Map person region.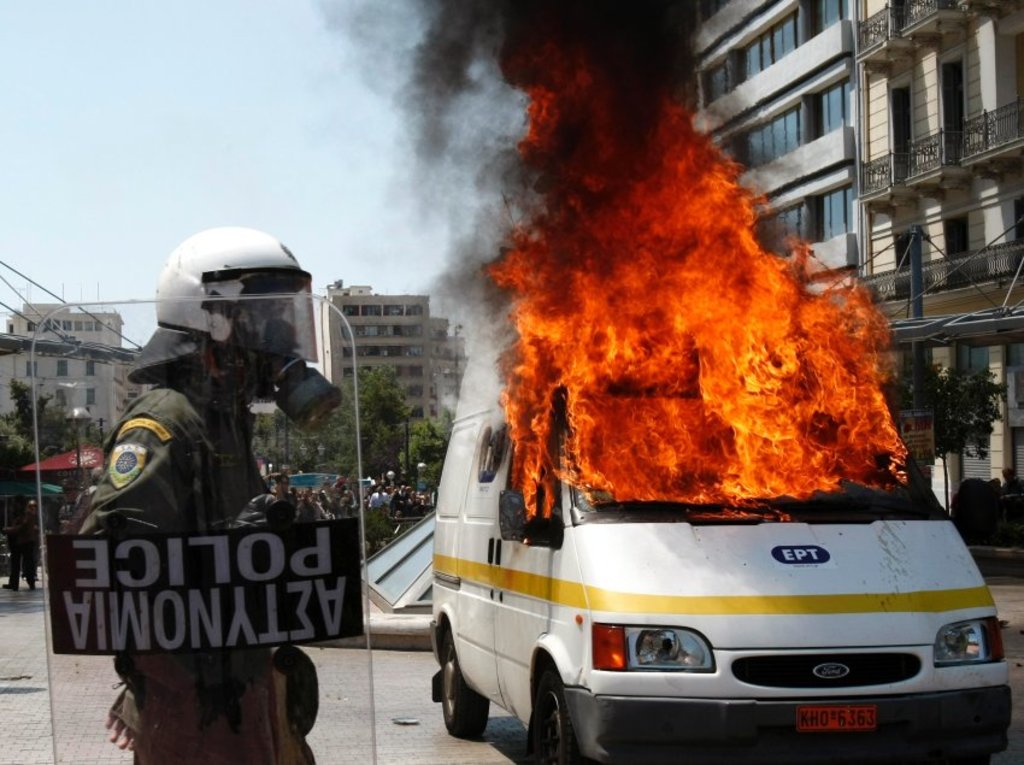
Mapped to box=[82, 248, 349, 760].
